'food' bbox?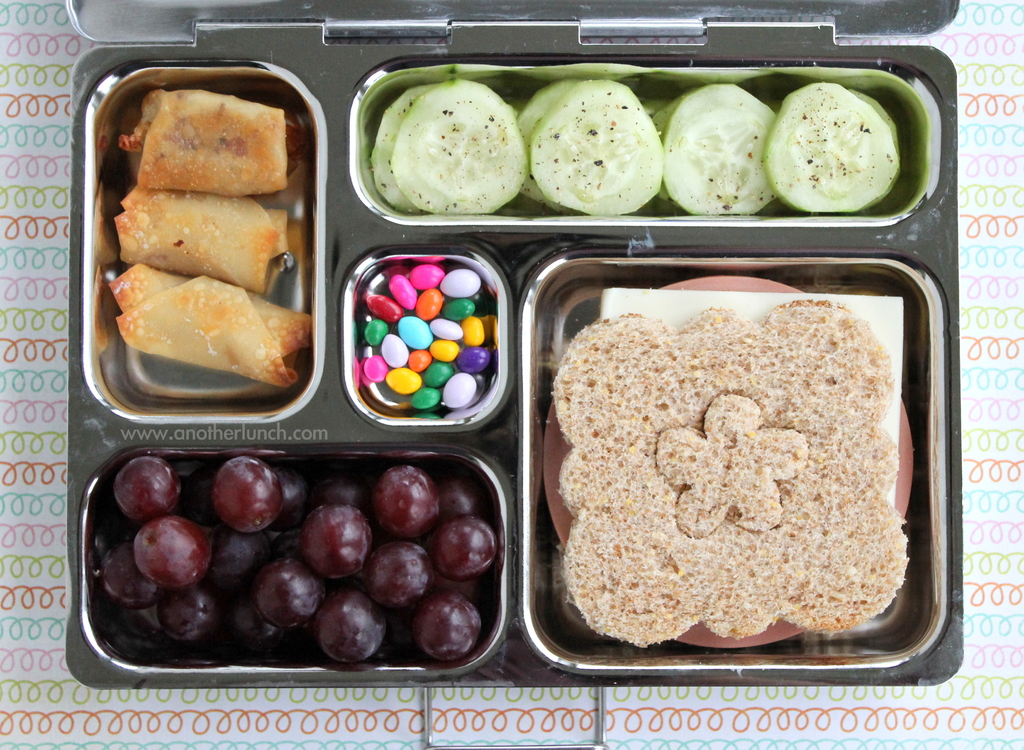
[515,76,578,200]
